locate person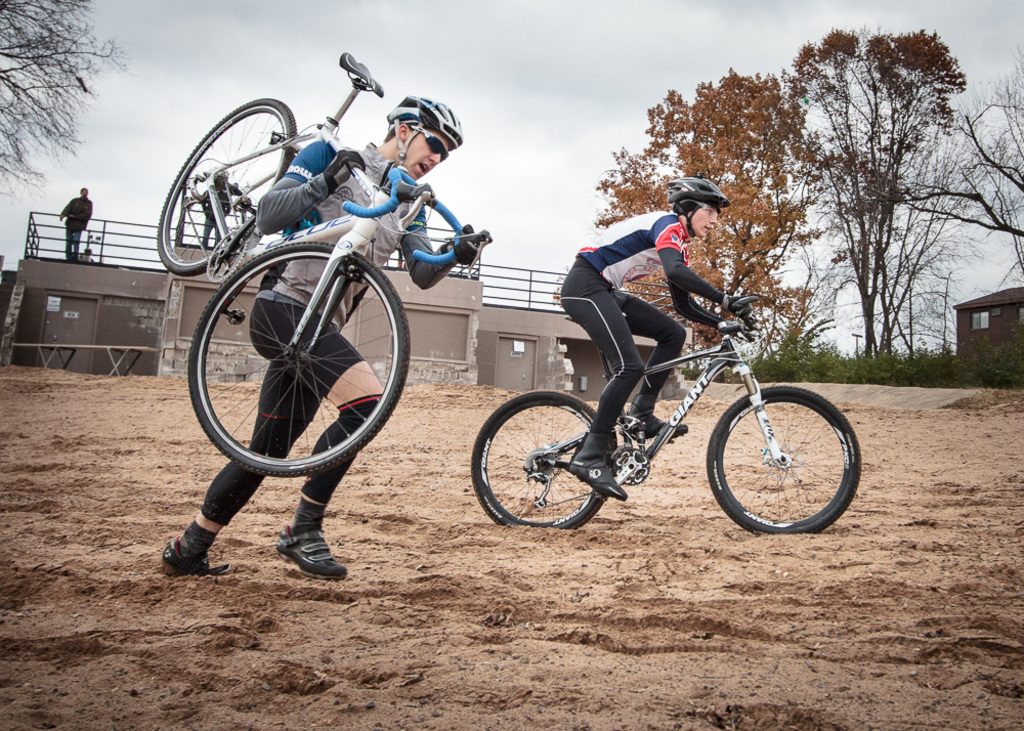
158,95,492,577
